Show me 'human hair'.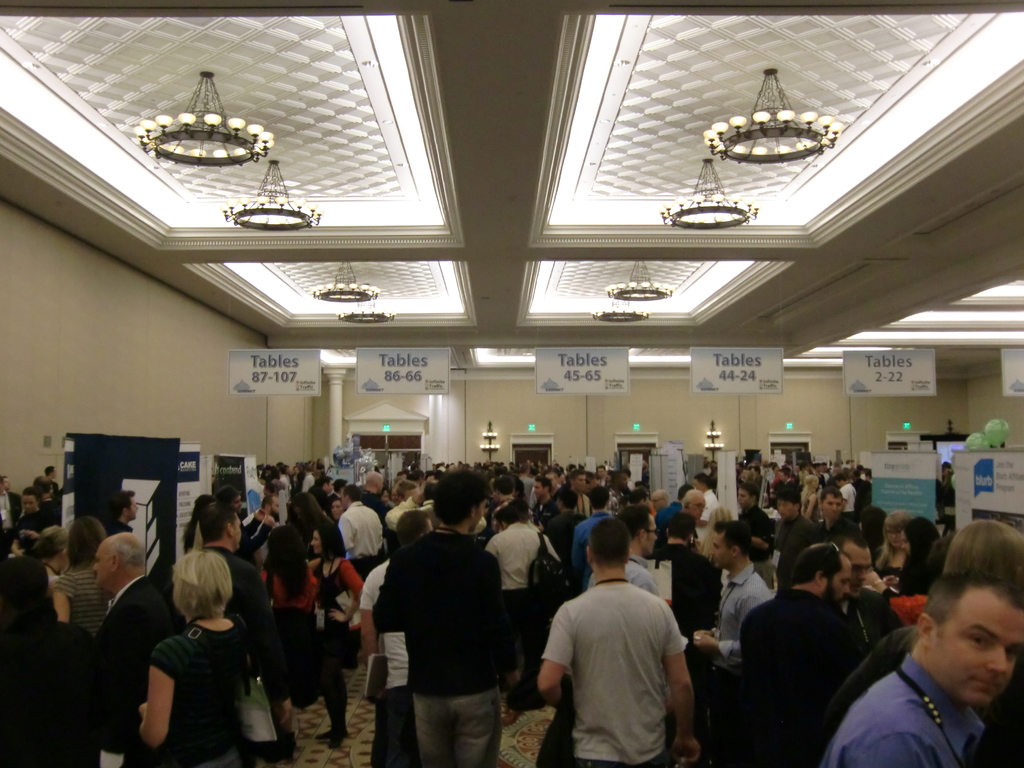
'human hair' is here: left=495, top=472, right=513, bottom=495.
